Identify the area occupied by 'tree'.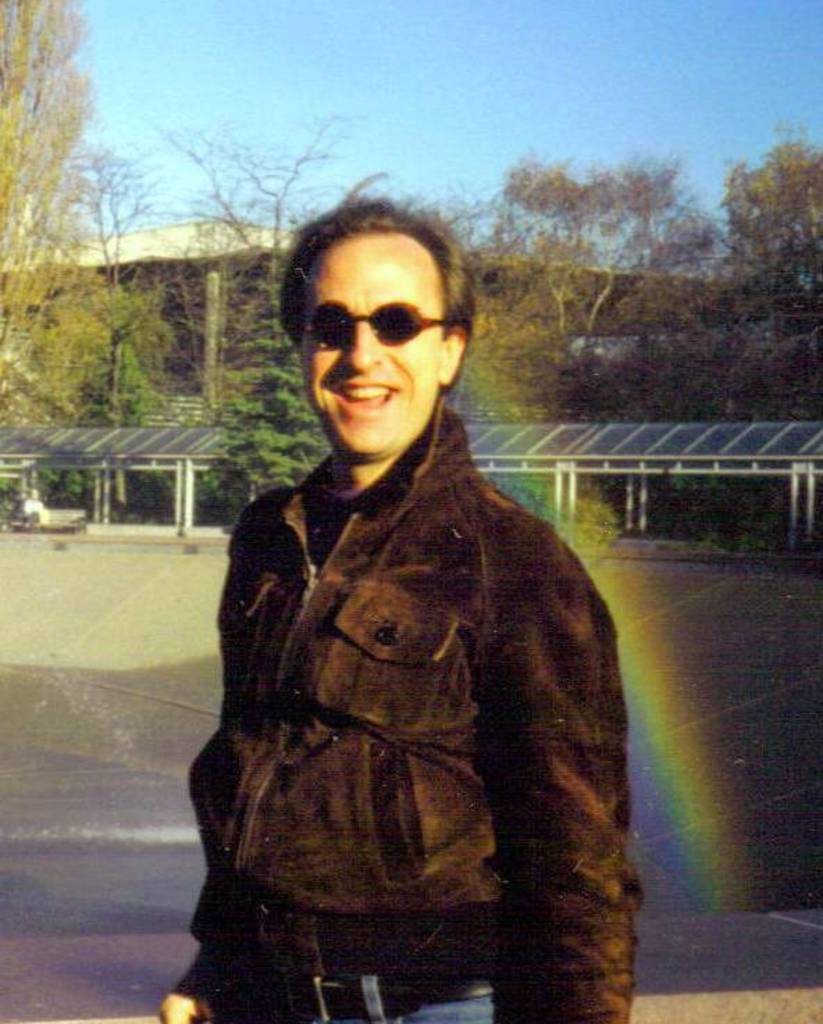
Area: <box>406,176,595,418</box>.
